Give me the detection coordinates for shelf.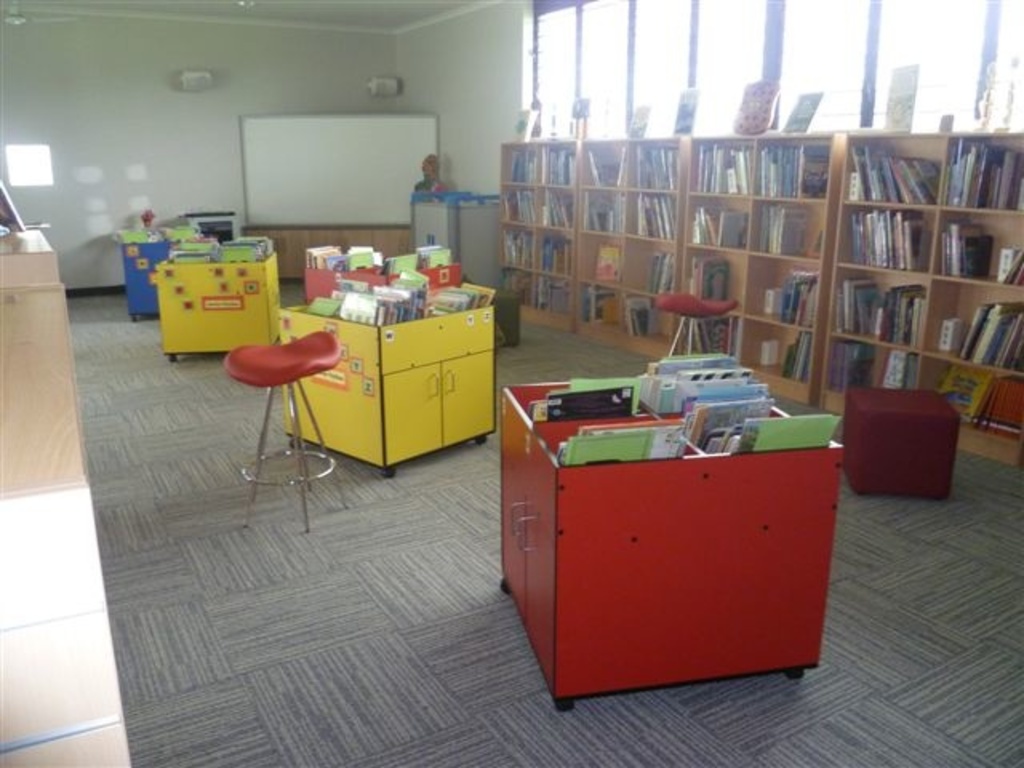
762, 136, 840, 214.
